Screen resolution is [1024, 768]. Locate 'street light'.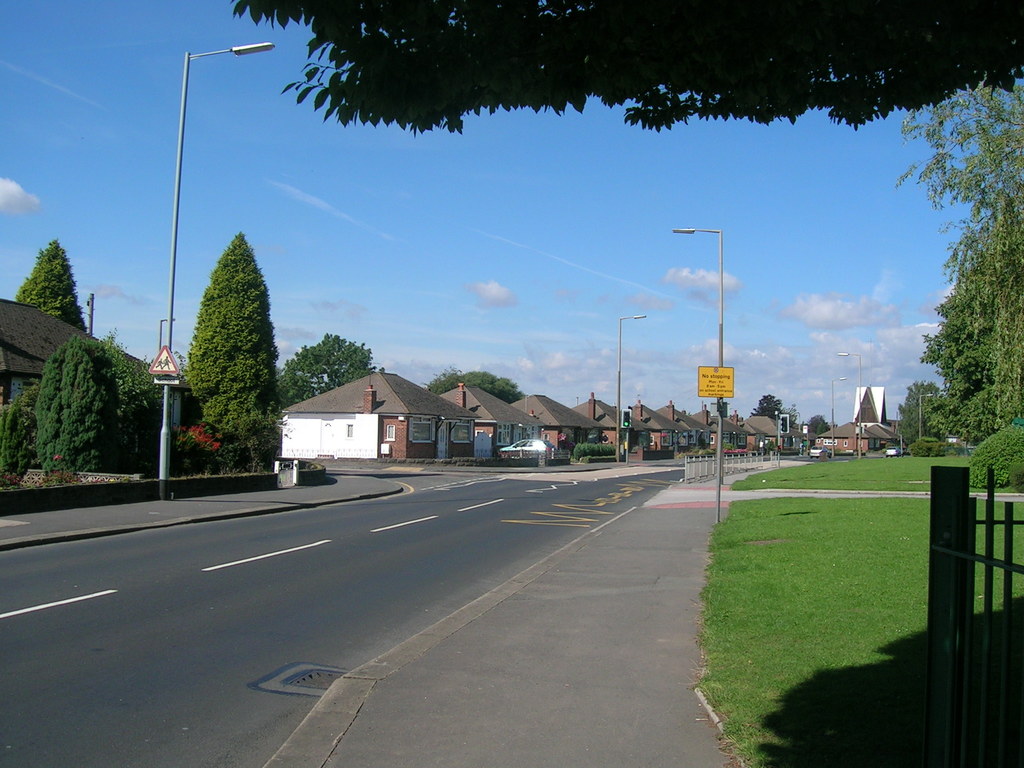
box=[653, 194, 769, 513].
